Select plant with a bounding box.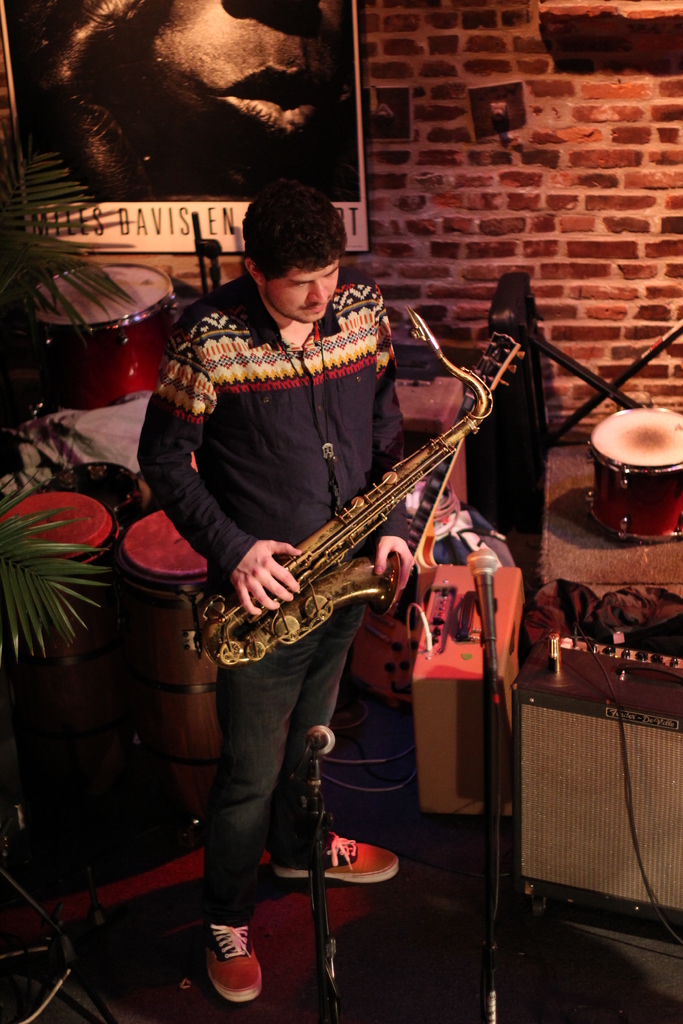
0, 130, 136, 662.
